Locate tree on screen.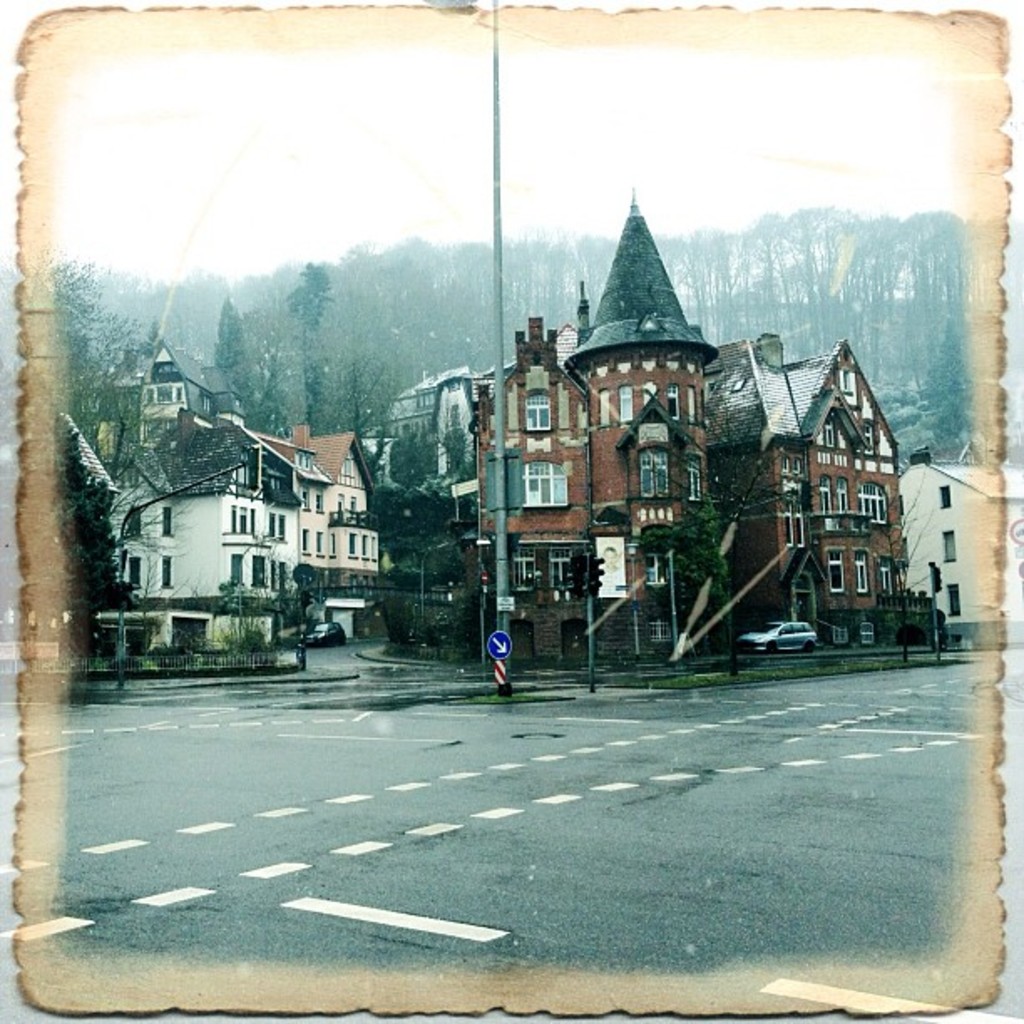
On screen at region(398, 234, 440, 383).
